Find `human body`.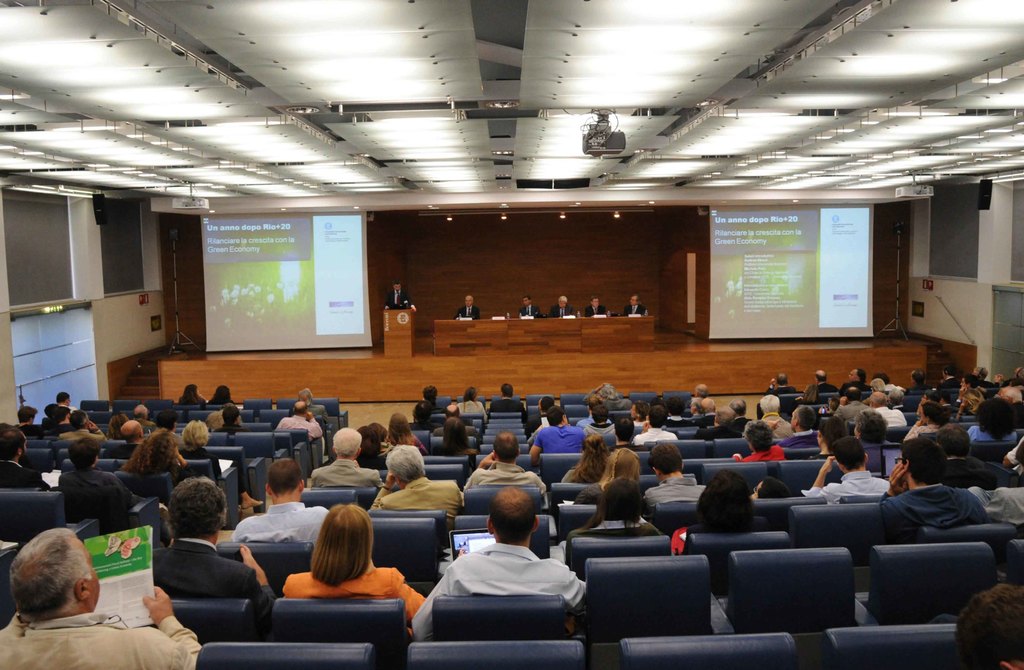
locate(699, 425, 740, 441).
